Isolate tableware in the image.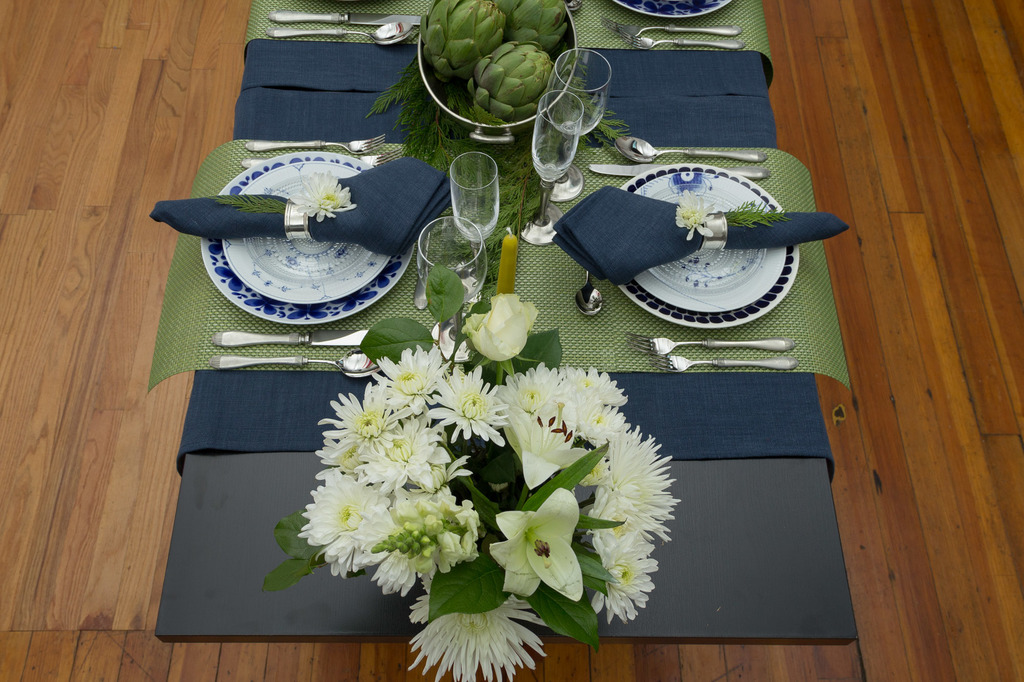
Isolated region: region(440, 146, 508, 230).
